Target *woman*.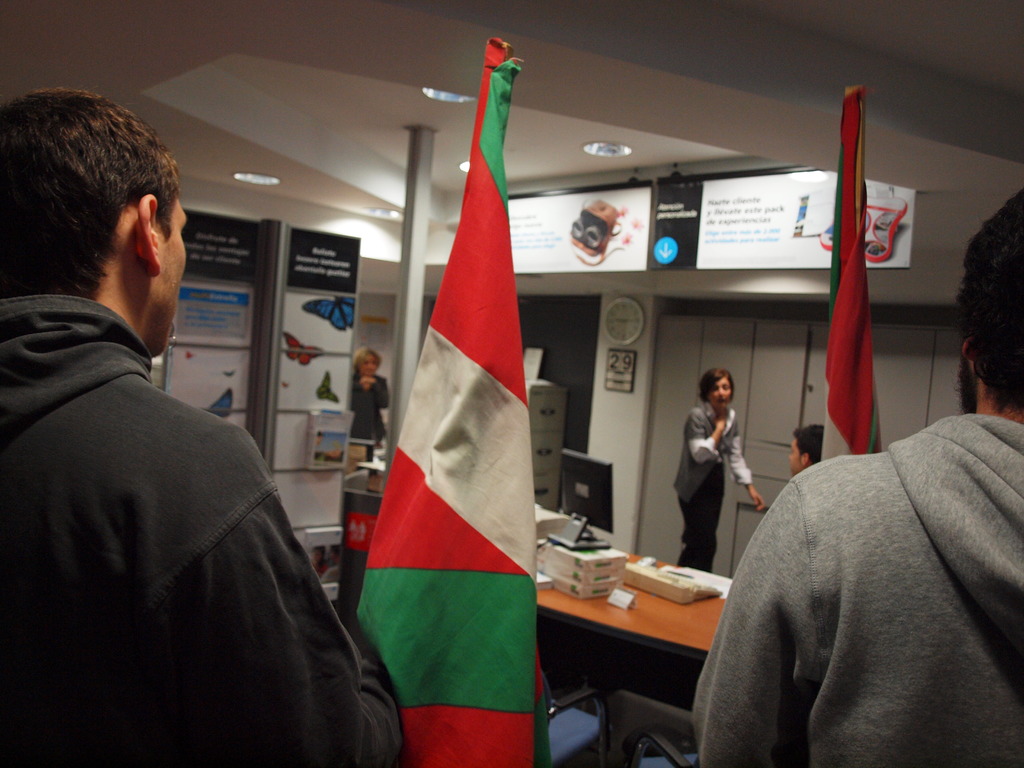
Target region: detection(348, 347, 387, 442).
